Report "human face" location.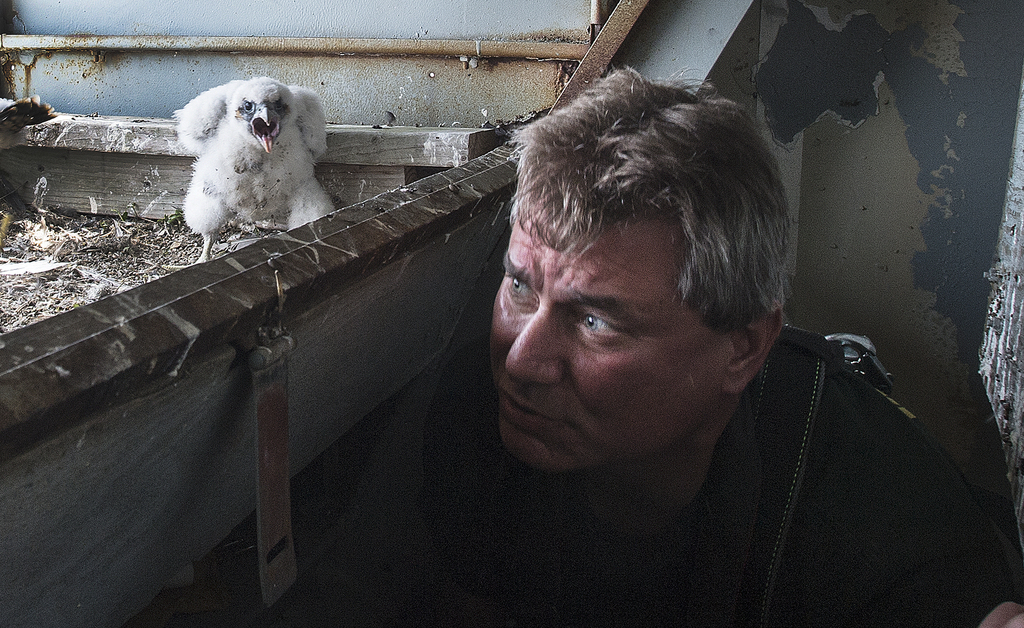
Report: l=497, t=208, r=728, b=484.
